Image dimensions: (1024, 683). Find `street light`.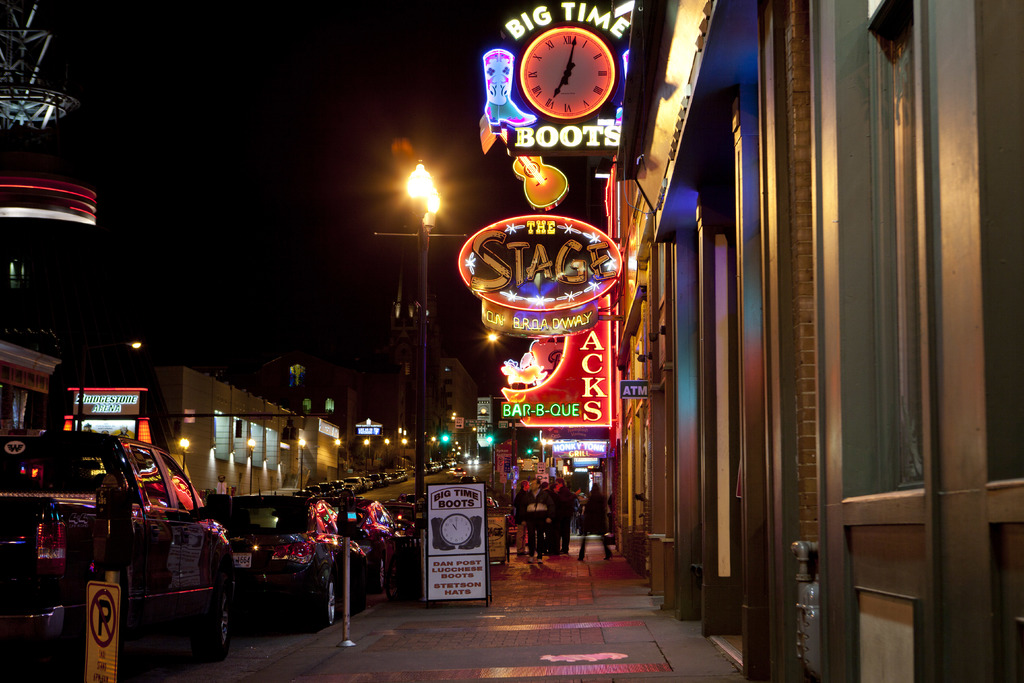
383,436,390,472.
